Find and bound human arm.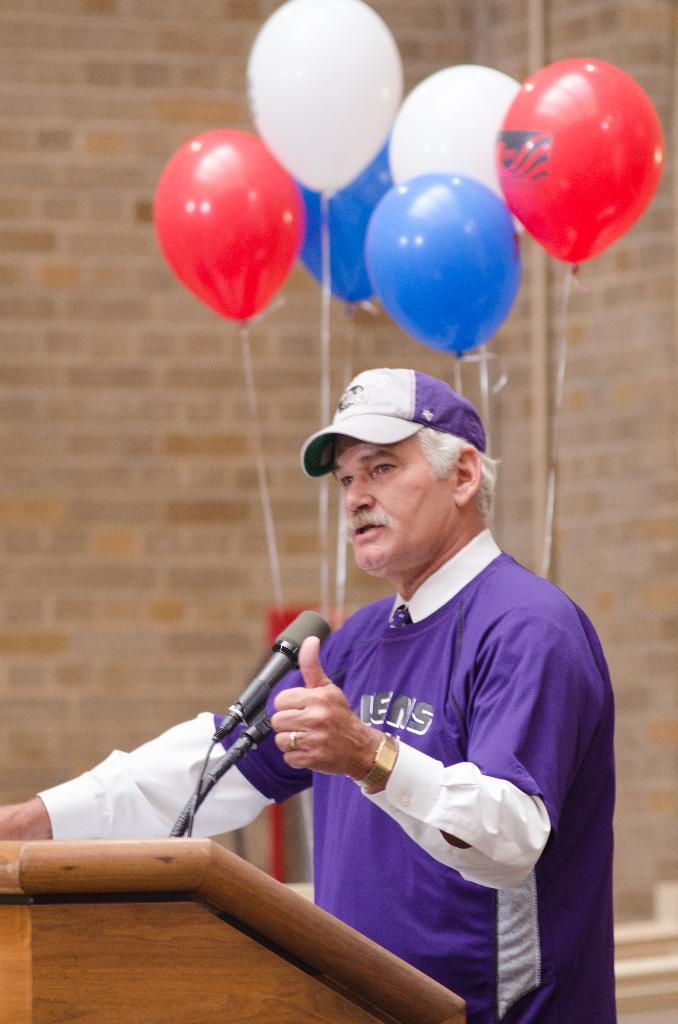
Bound: <region>270, 600, 580, 896</region>.
